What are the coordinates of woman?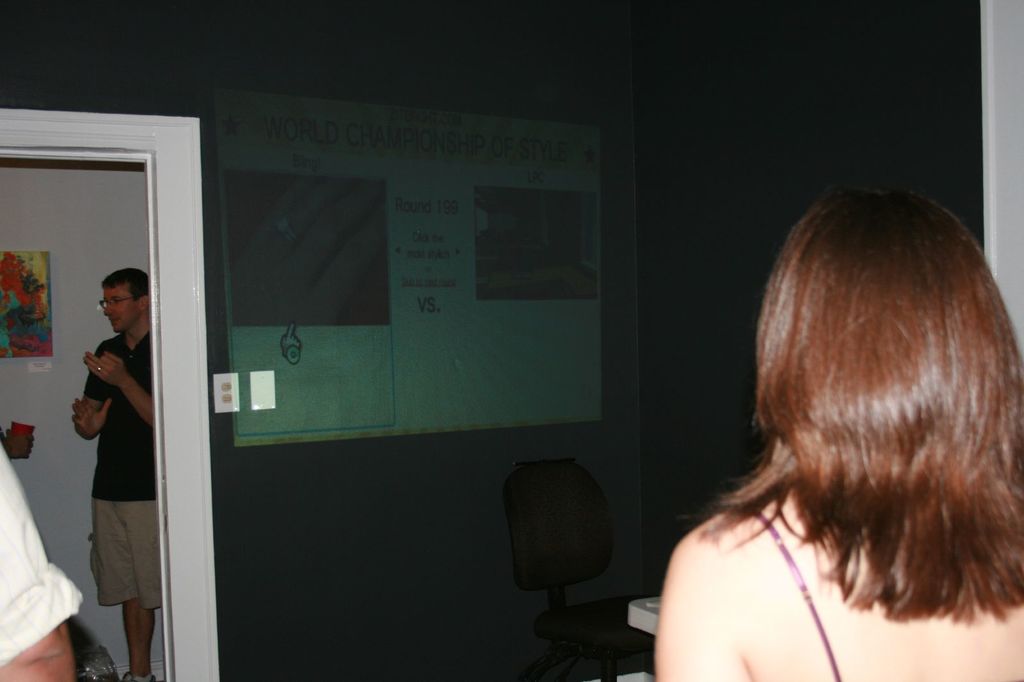
{"left": 620, "top": 133, "right": 1023, "bottom": 658}.
